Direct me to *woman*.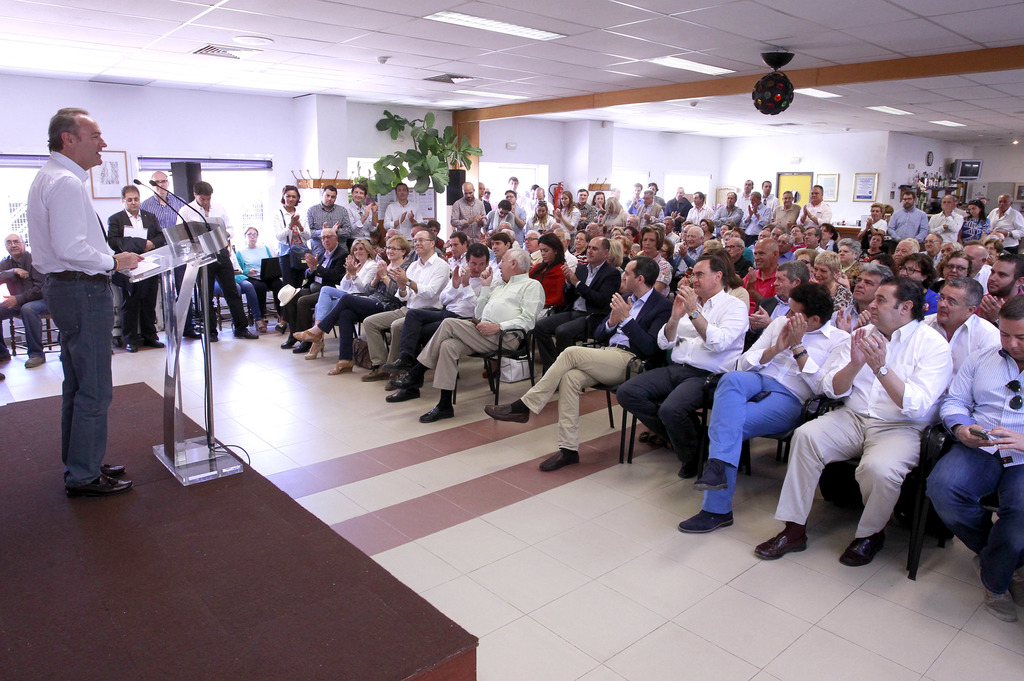
Direction: <bbox>490, 232, 567, 377</bbox>.
